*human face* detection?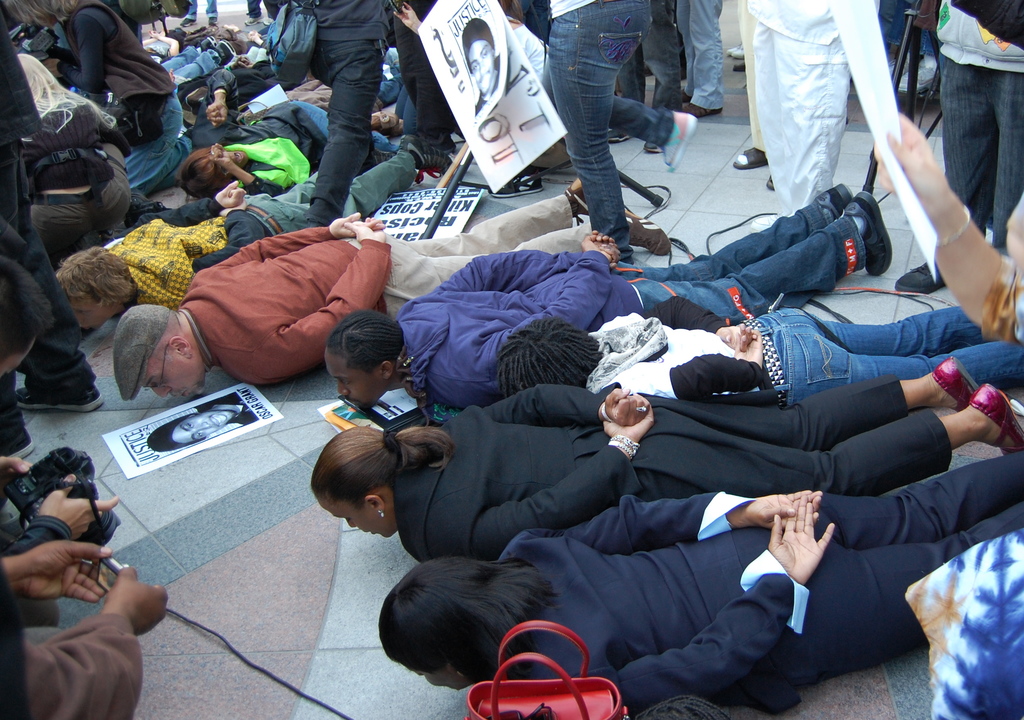
select_region(171, 417, 227, 445)
